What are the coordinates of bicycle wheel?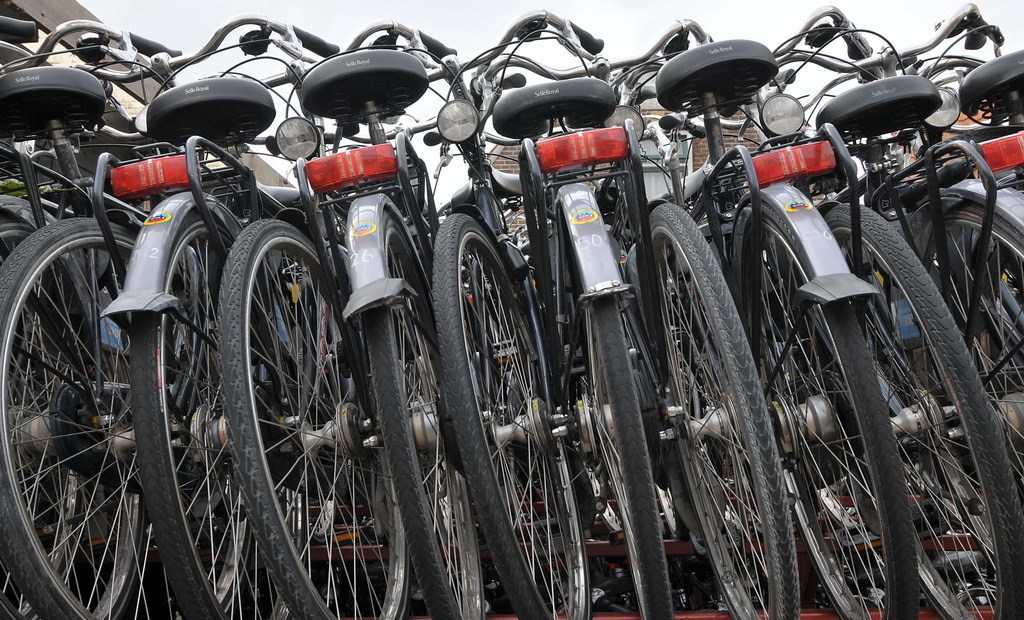
BBox(817, 202, 1023, 619).
